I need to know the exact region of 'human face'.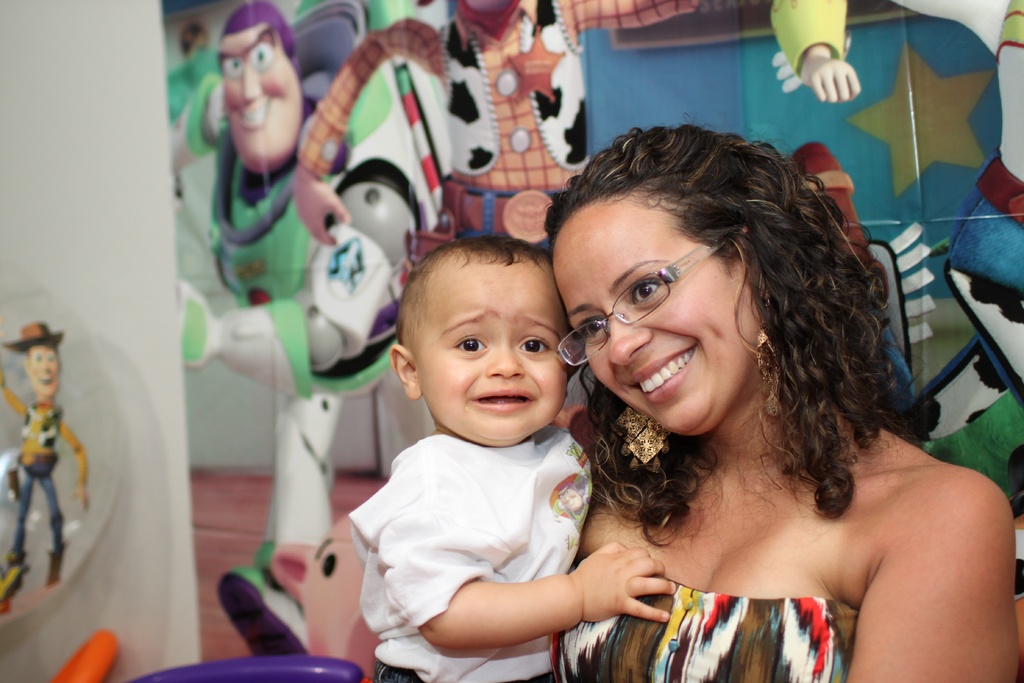
Region: {"x1": 216, "y1": 25, "x2": 300, "y2": 172}.
